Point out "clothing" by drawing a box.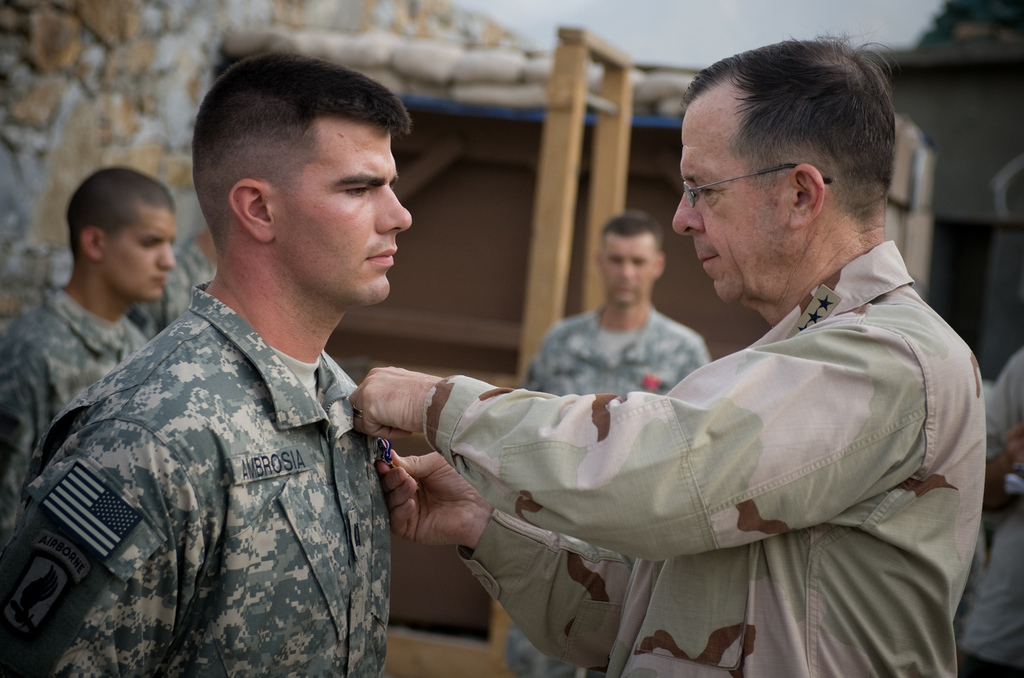
{"left": 956, "top": 340, "right": 1023, "bottom": 677}.
